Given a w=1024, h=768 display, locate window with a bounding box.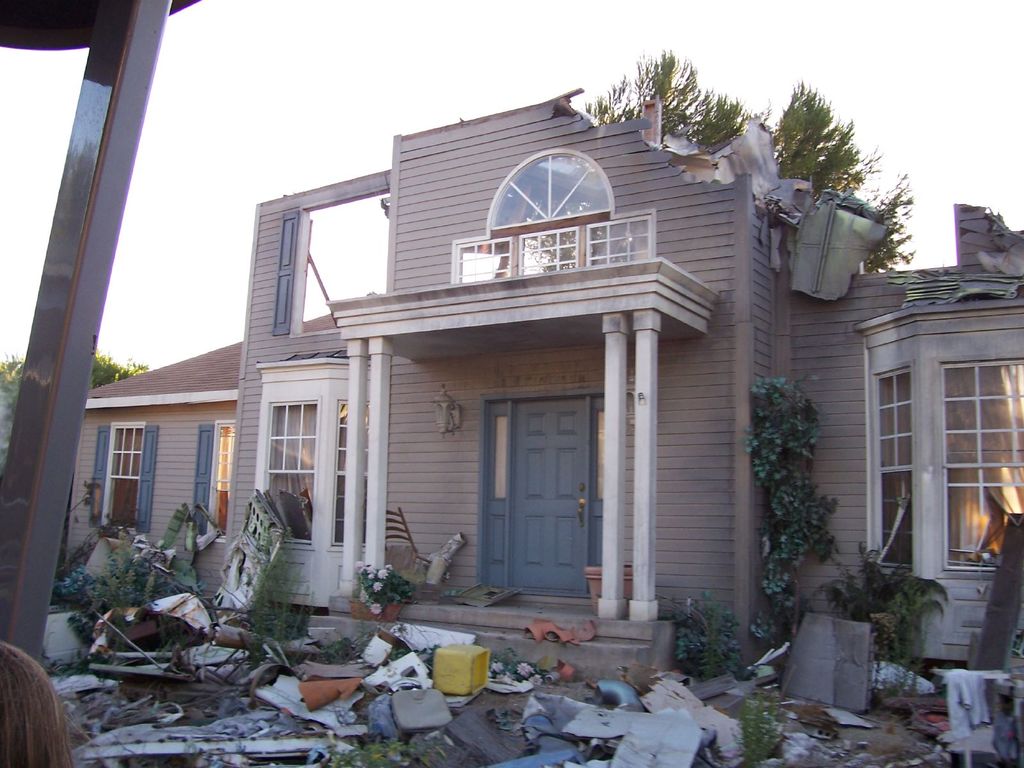
Located: bbox=[100, 420, 149, 534].
